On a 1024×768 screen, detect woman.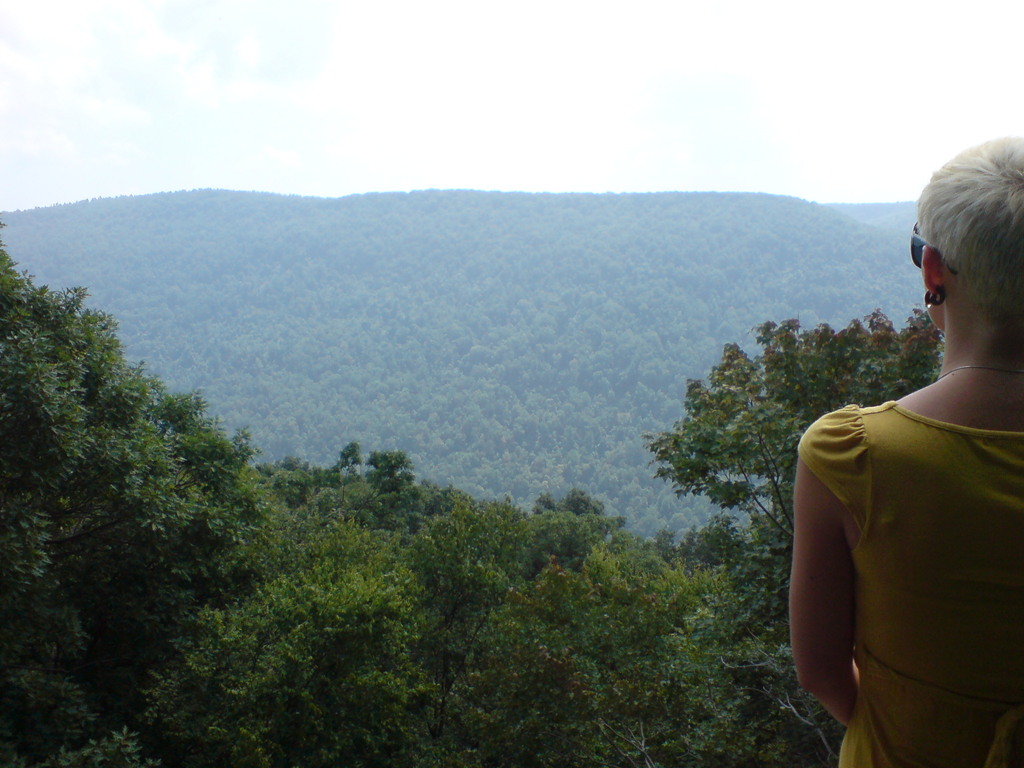
x1=788, y1=154, x2=1023, y2=767.
